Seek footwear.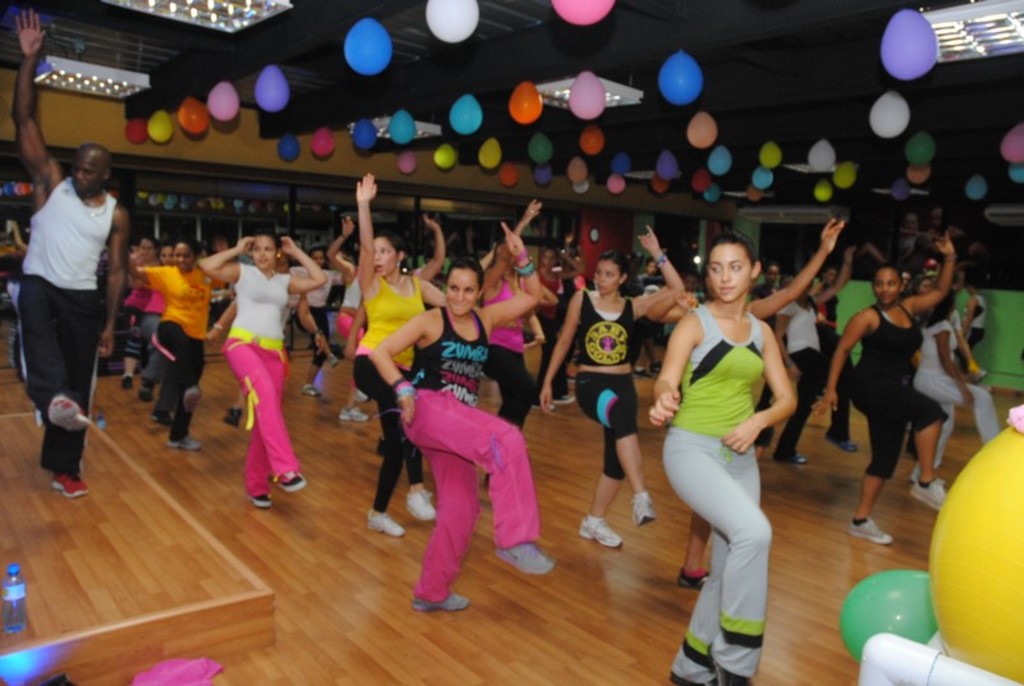
BBox(495, 538, 563, 577).
